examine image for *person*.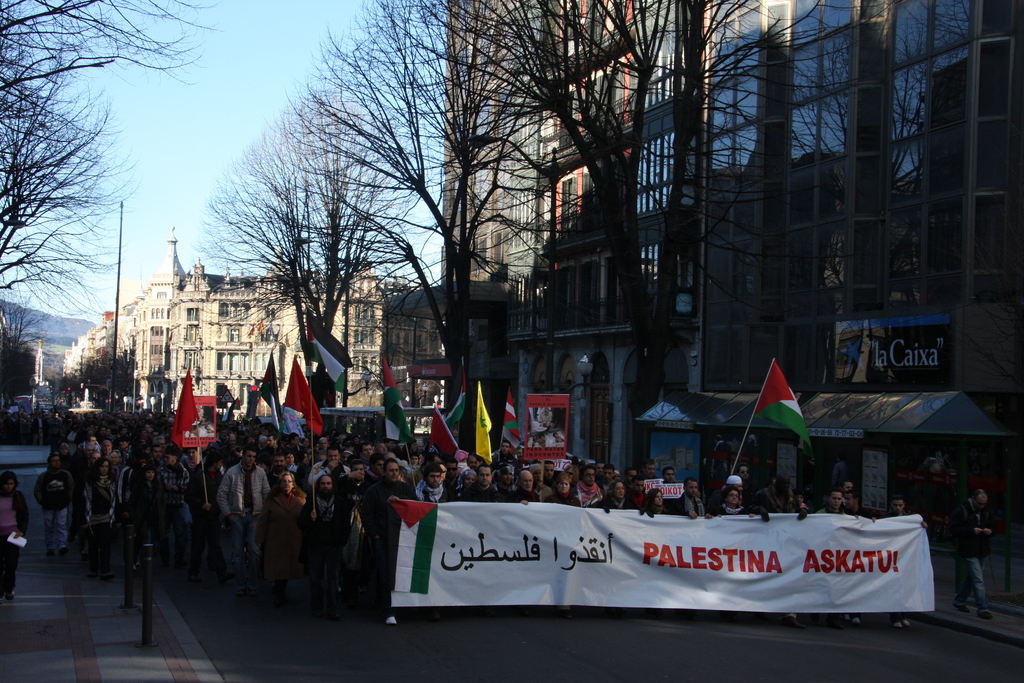
Examination result: (810,489,845,629).
